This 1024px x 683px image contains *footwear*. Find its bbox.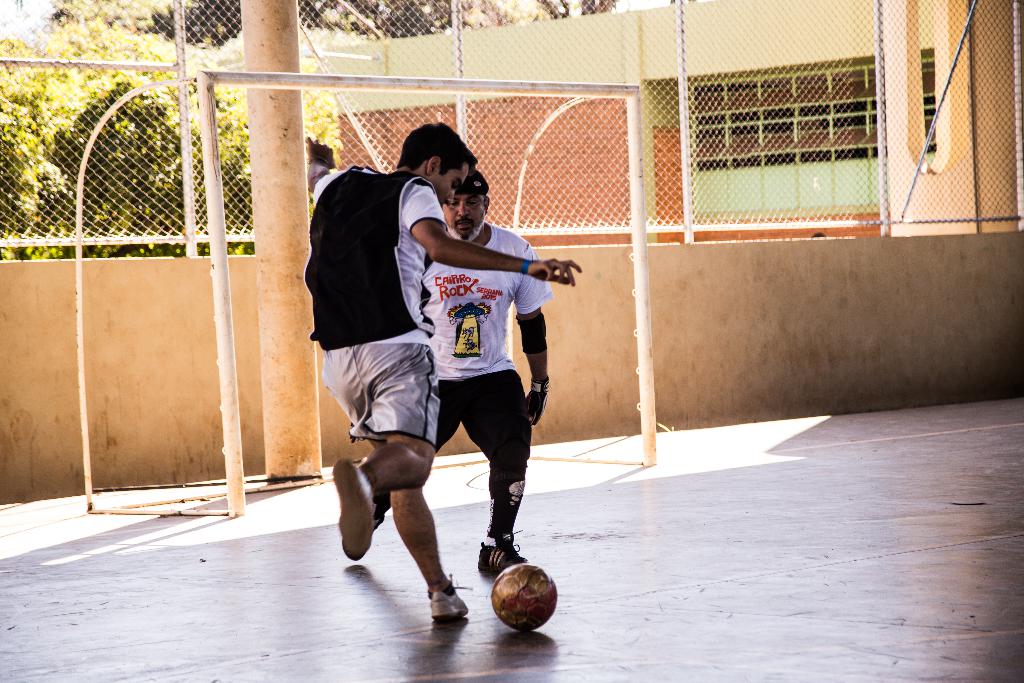
[x1=471, y1=523, x2=533, y2=577].
